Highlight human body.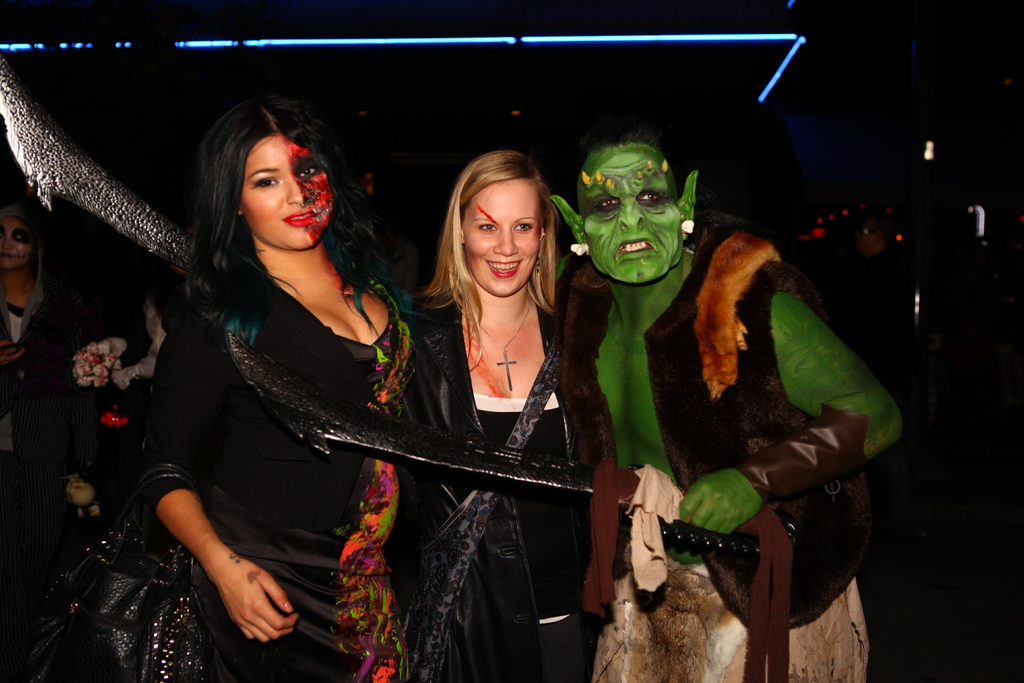
Highlighted region: select_region(416, 277, 605, 682).
